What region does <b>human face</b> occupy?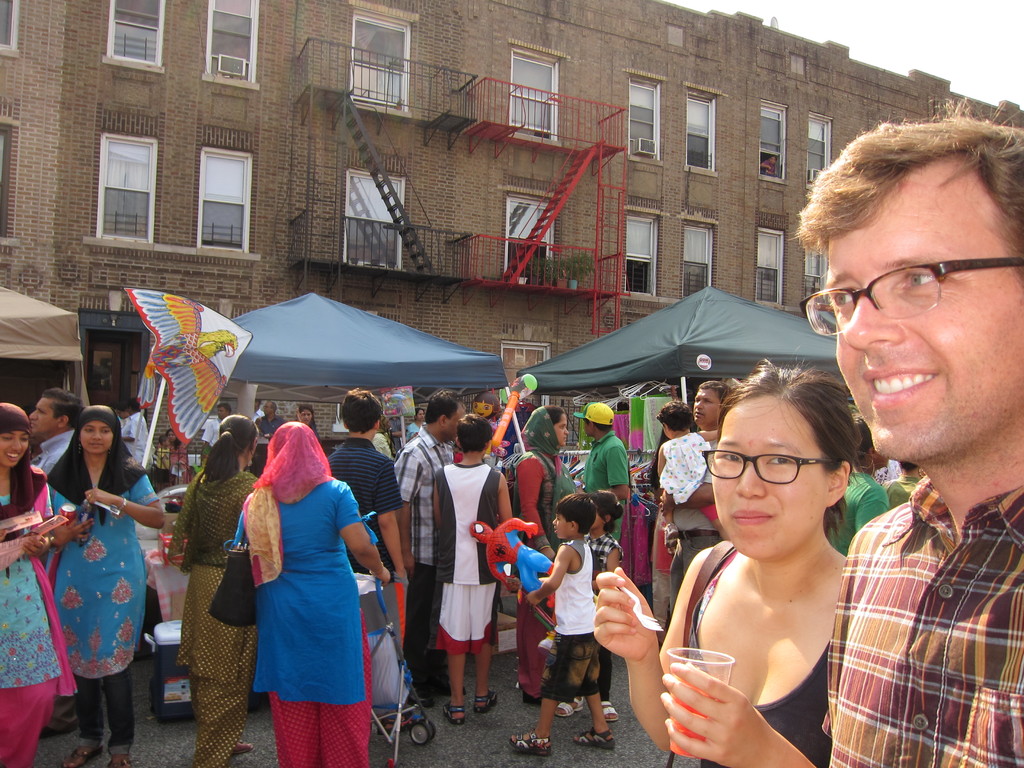
[825, 168, 1023, 463].
